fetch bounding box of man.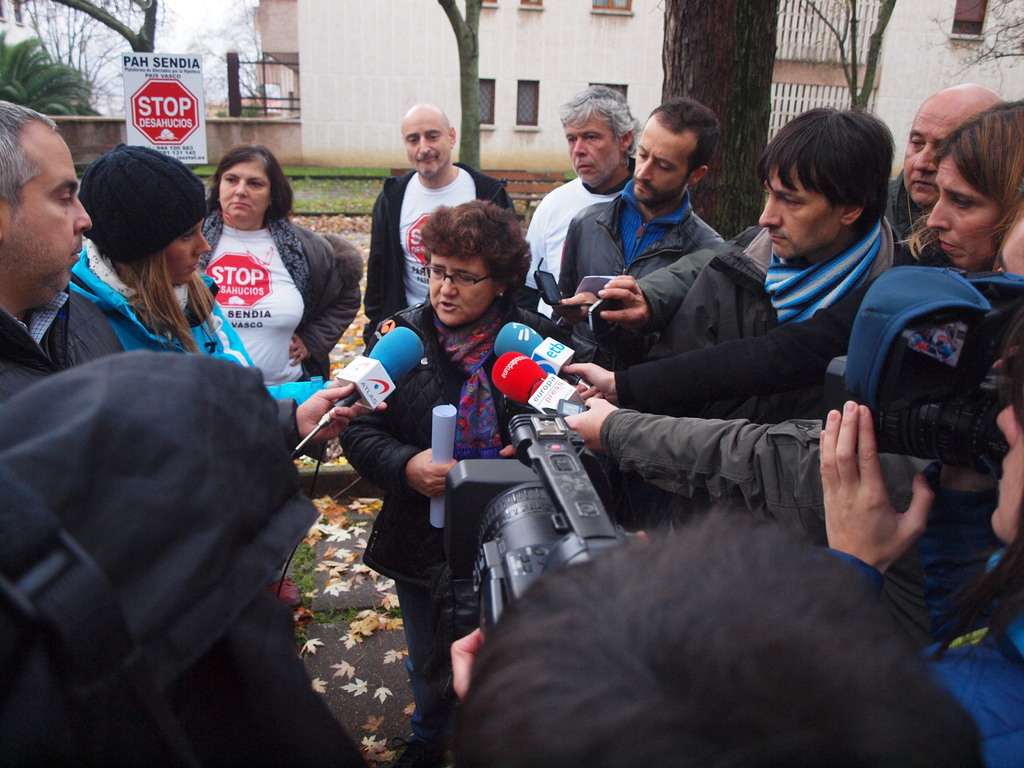
Bbox: <bbox>365, 103, 522, 367</bbox>.
